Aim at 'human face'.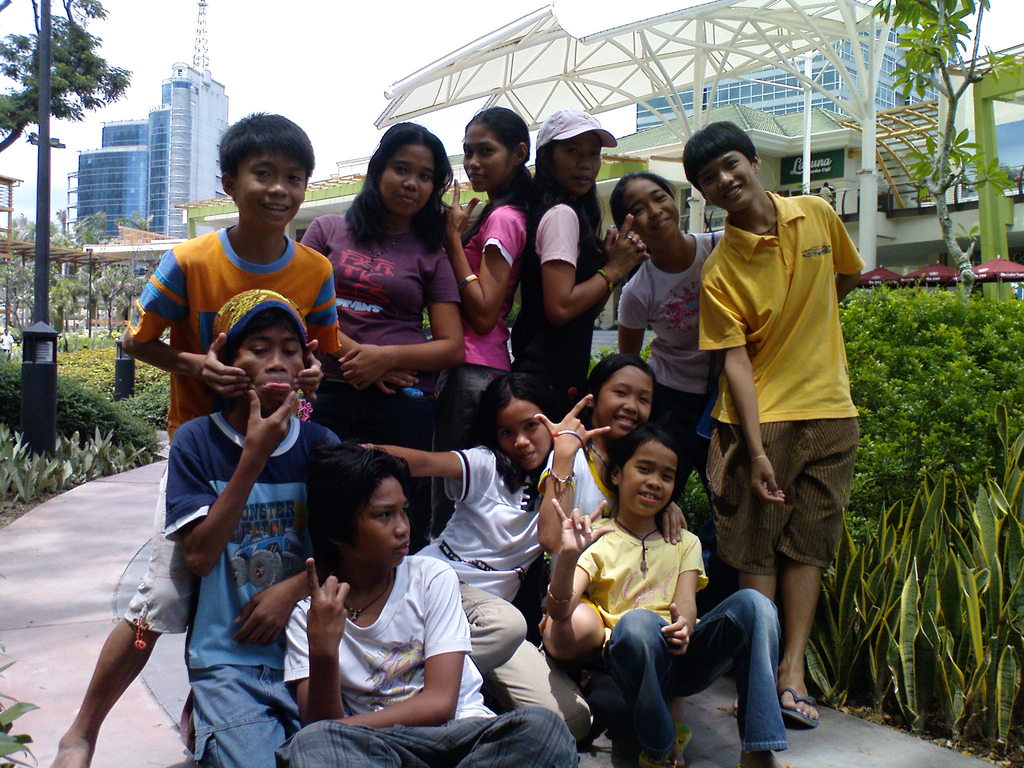
Aimed at [373,144,438,221].
